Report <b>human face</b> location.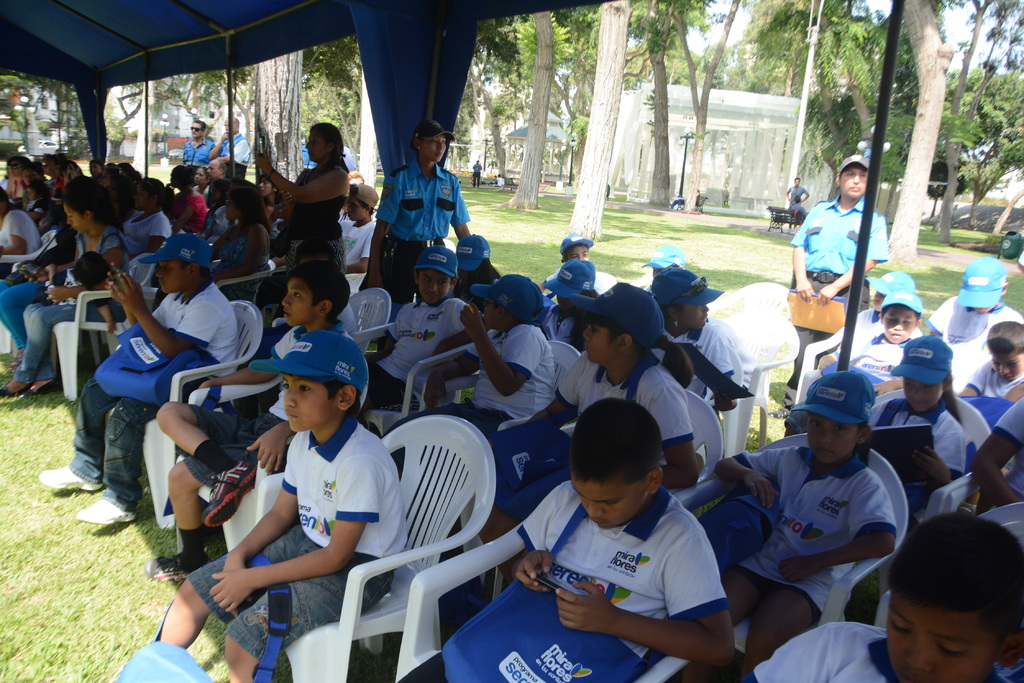
Report: 582, 324, 621, 364.
